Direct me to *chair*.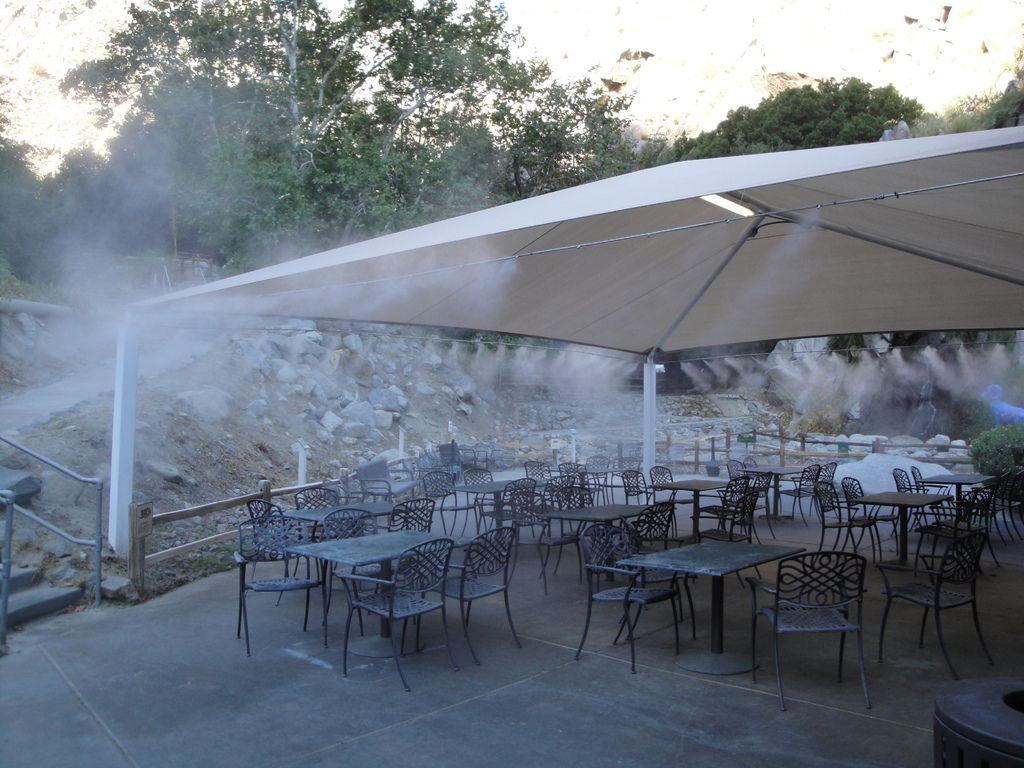
Direction: left=729, top=456, right=750, bottom=506.
